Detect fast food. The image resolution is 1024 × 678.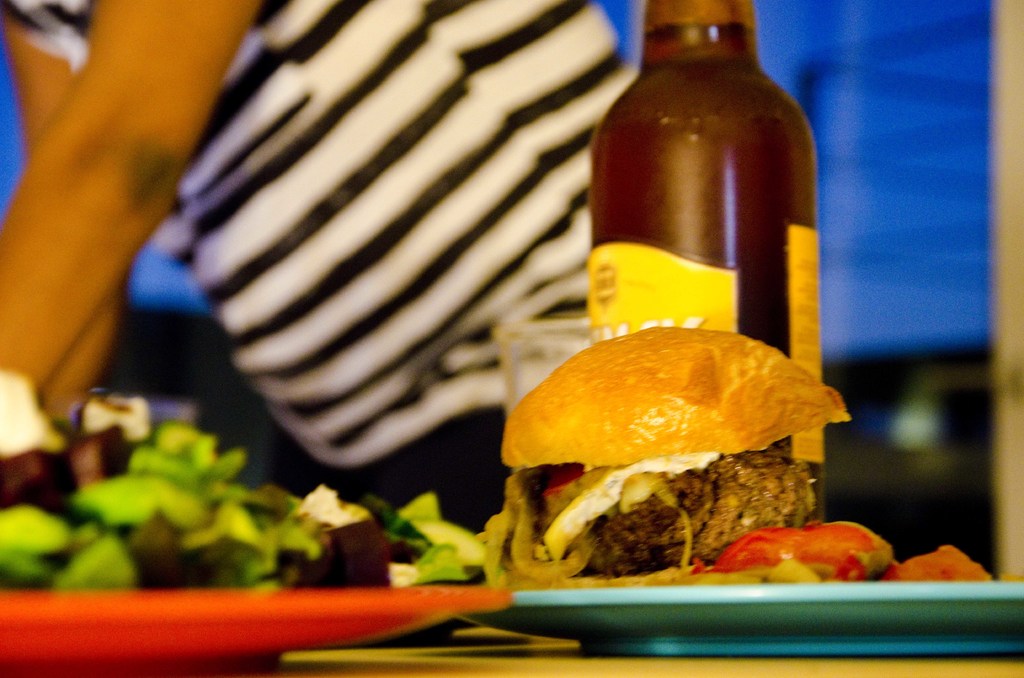
(496, 320, 859, 595).
